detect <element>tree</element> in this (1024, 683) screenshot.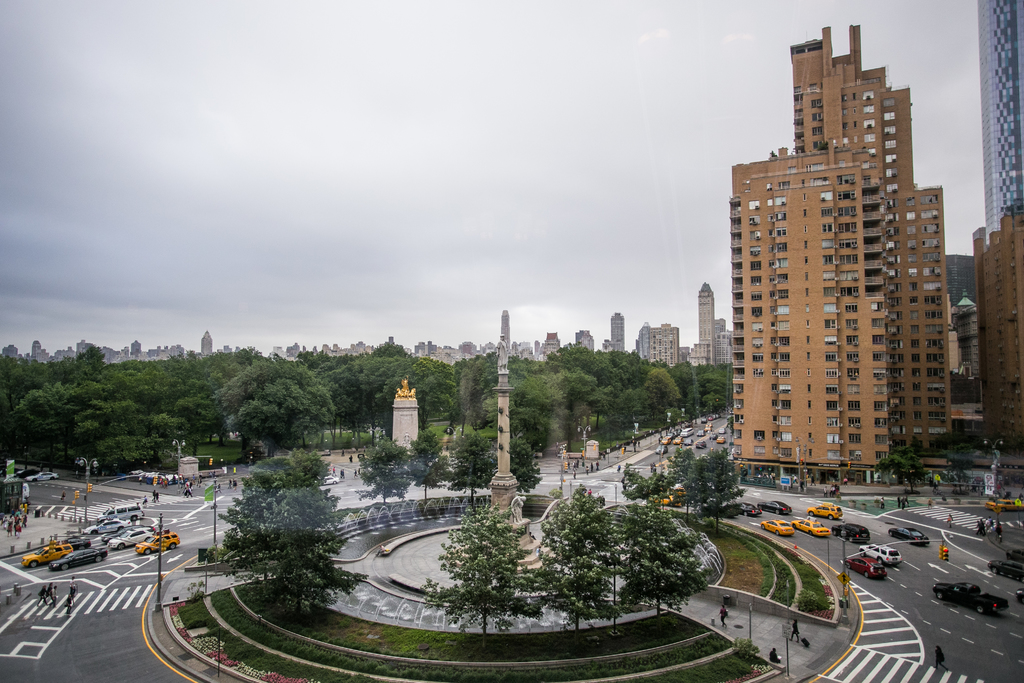
Detection: bbox=[403, 430, 450, 504].
